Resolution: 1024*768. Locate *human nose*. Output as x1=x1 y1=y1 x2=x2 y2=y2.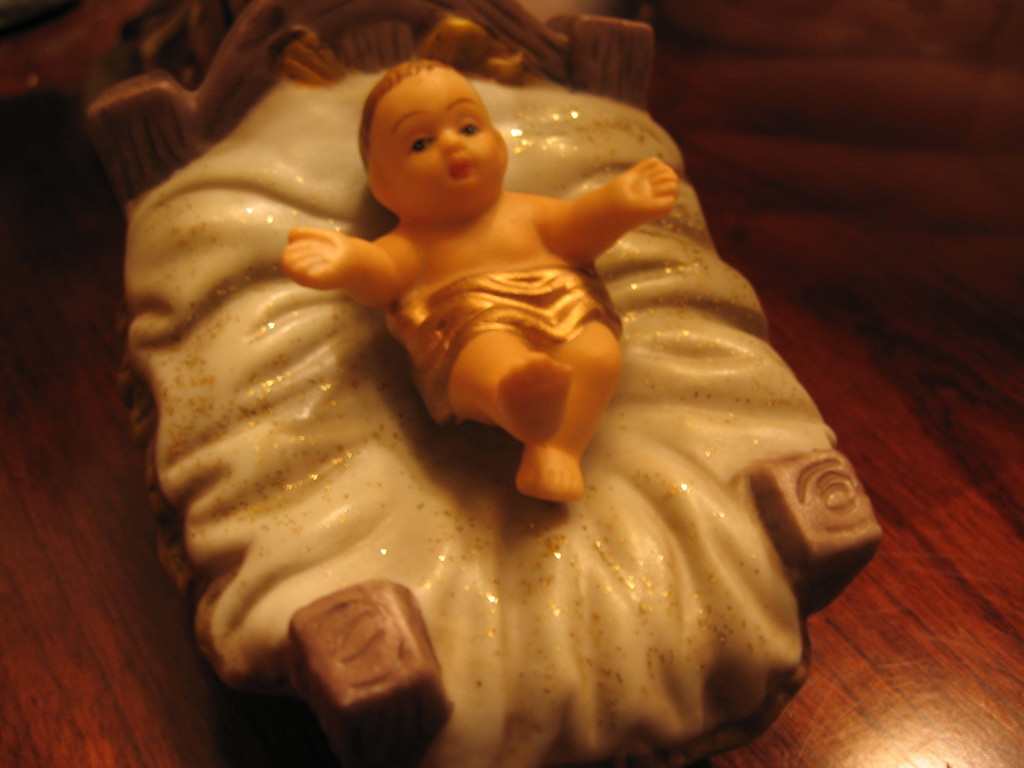
x1=441 y1=127 x2=463 y2=152.
